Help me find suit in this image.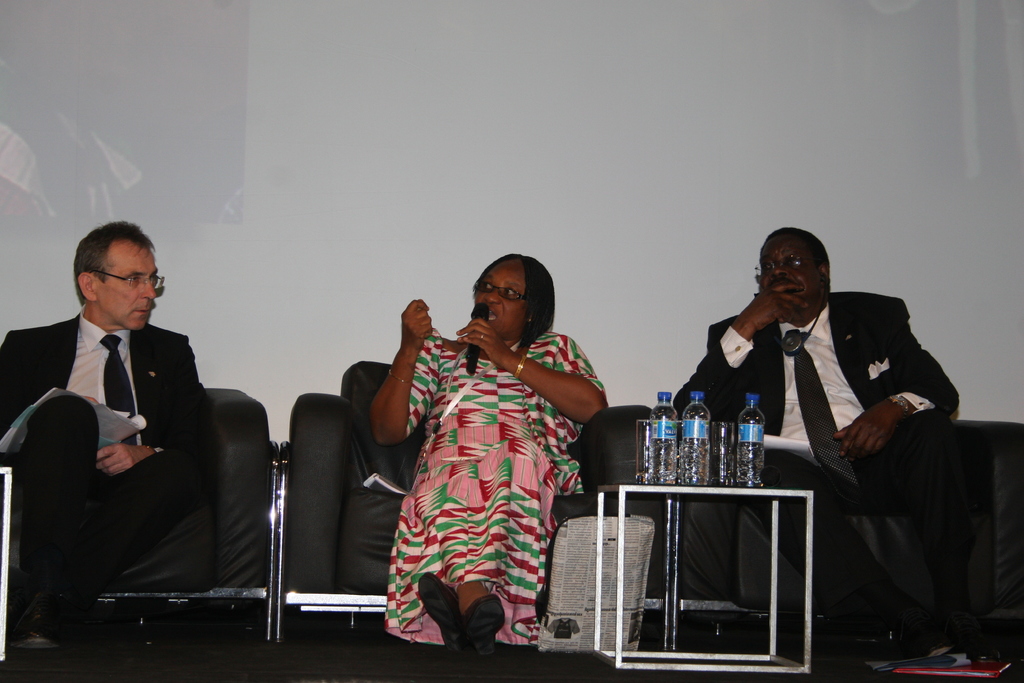
Found it: BBox(695, 251, 979, 607).
